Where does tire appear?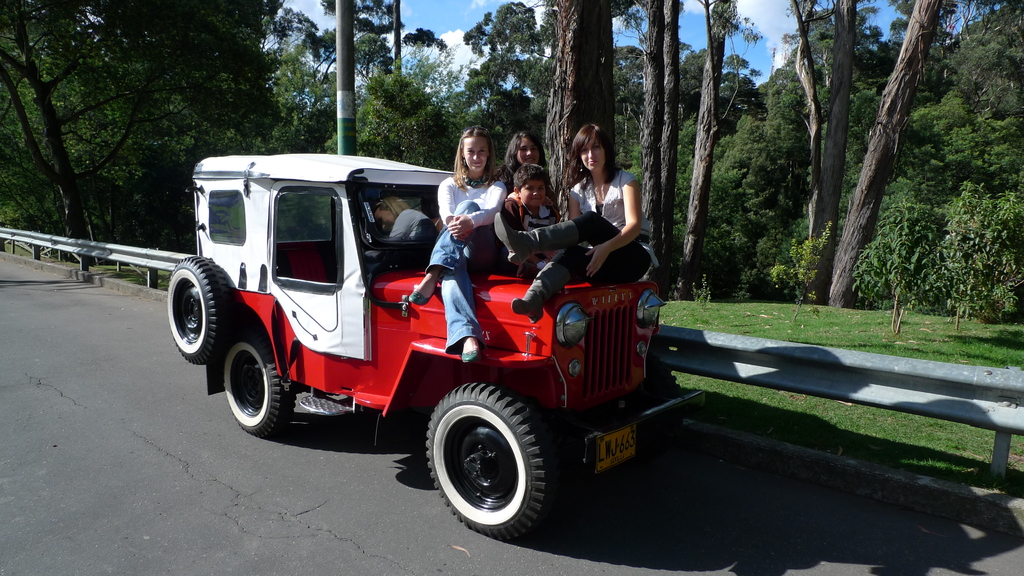
Appears at Rect(164, 259, 226, 365).
